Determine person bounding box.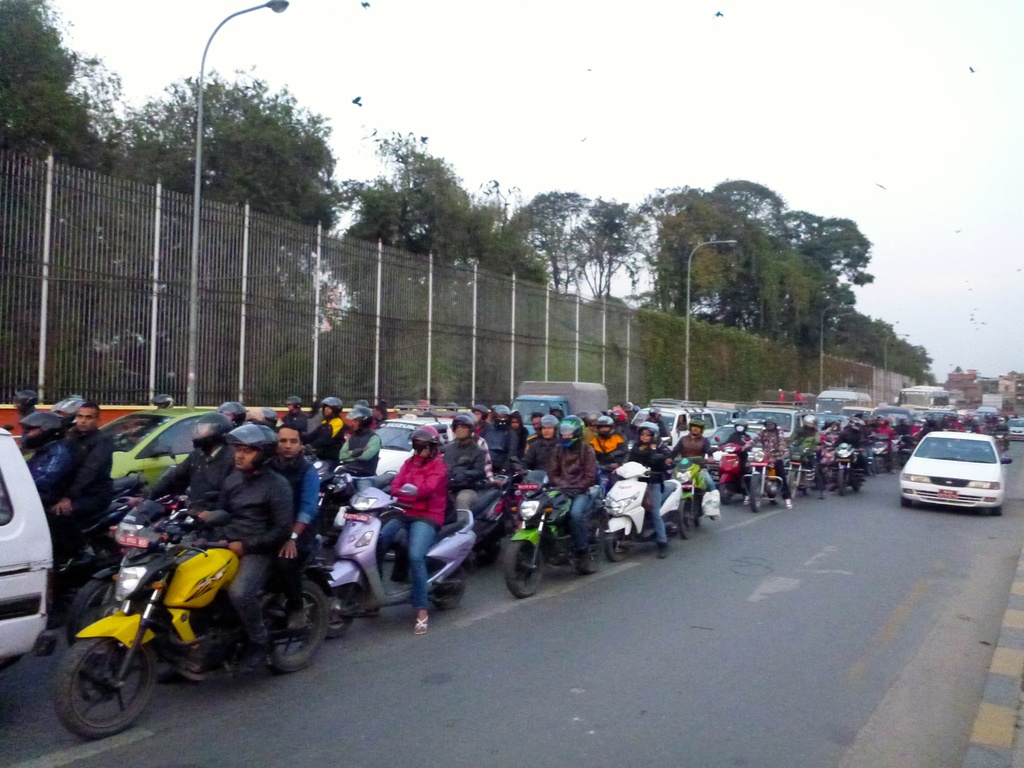
Determined: 666, 417, 721, 518.
